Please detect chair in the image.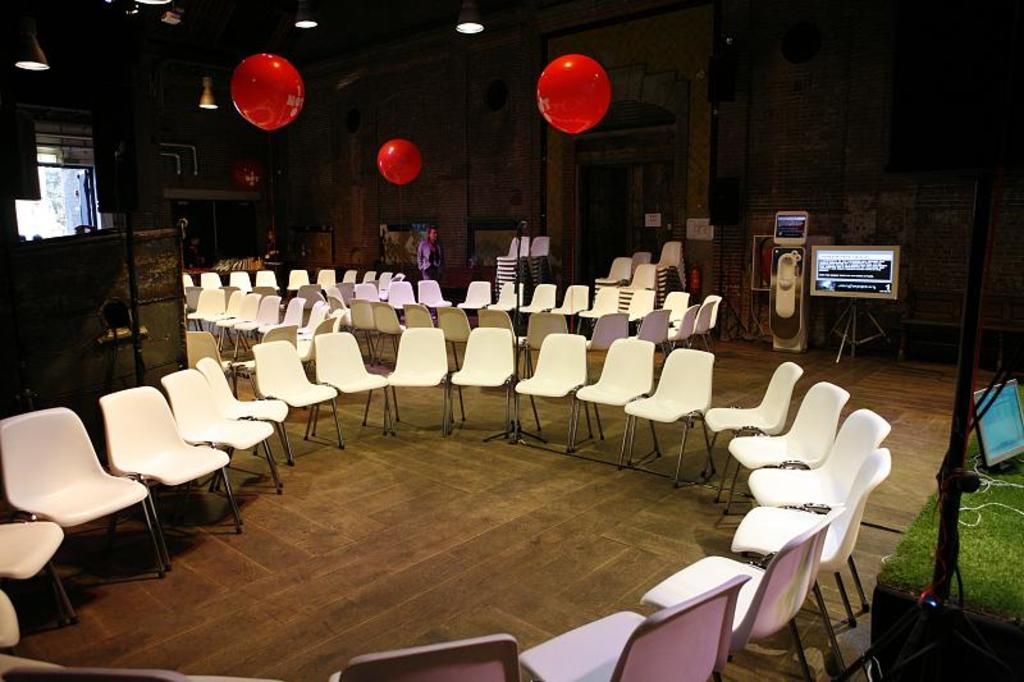
l=632, t=292, r=650, b=319.
